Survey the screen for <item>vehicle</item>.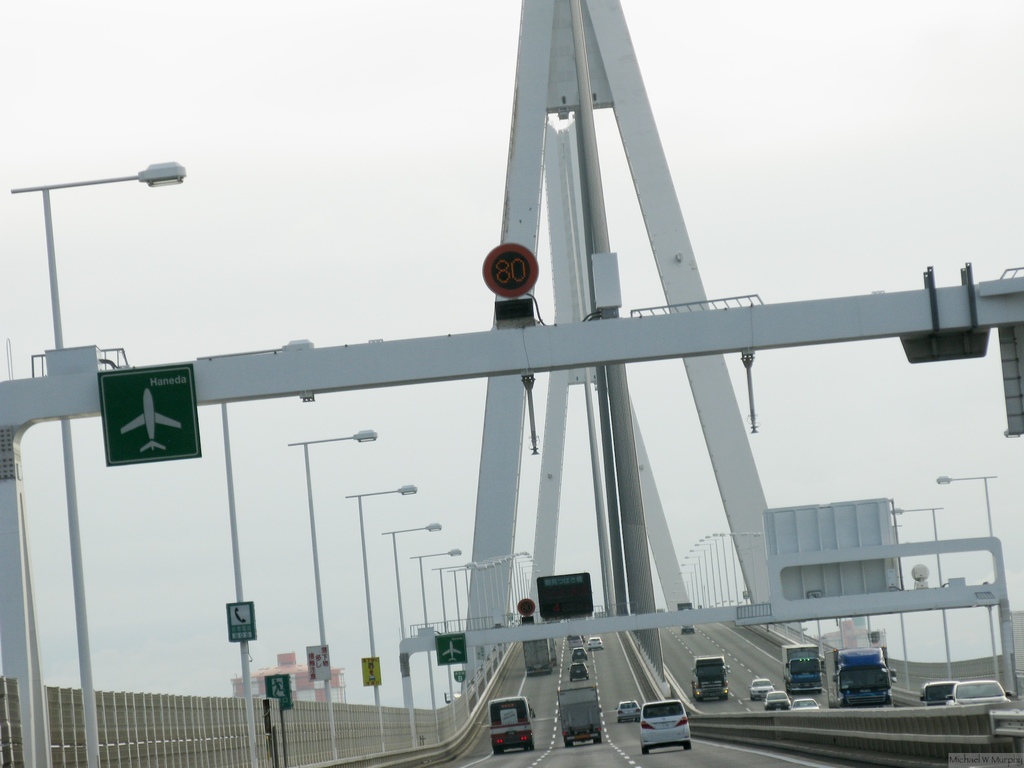
Survey found: bbox=[520, 633, 554, 676].
